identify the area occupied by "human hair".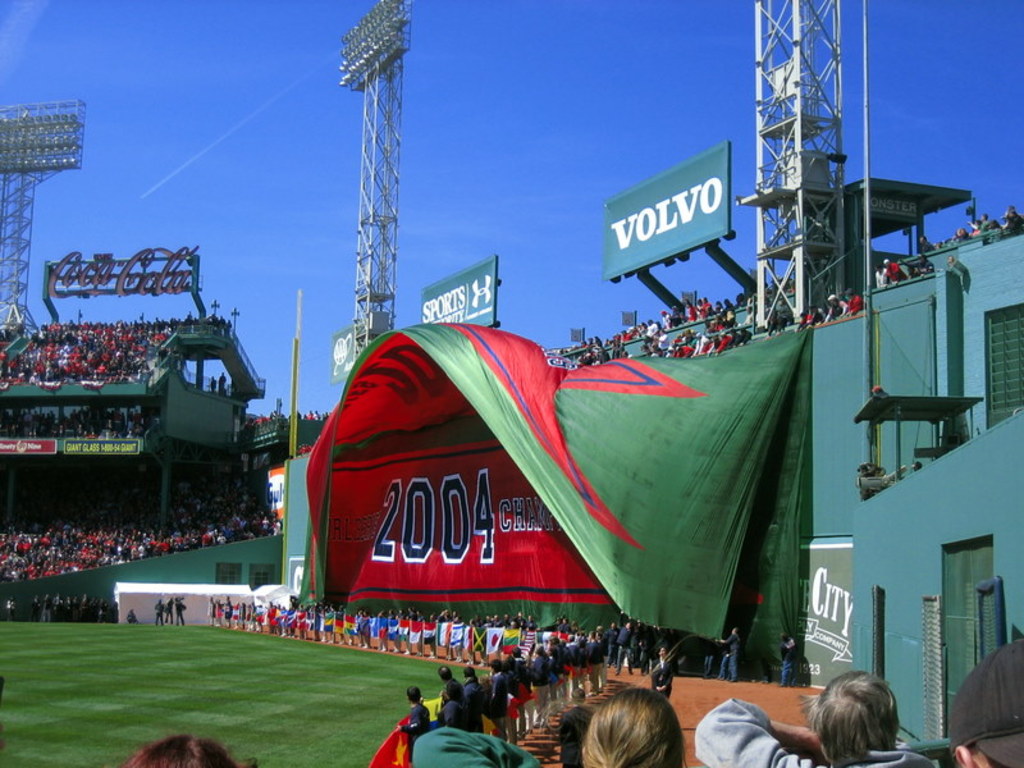
Area: bbox=[490, 658, 503, 673].
